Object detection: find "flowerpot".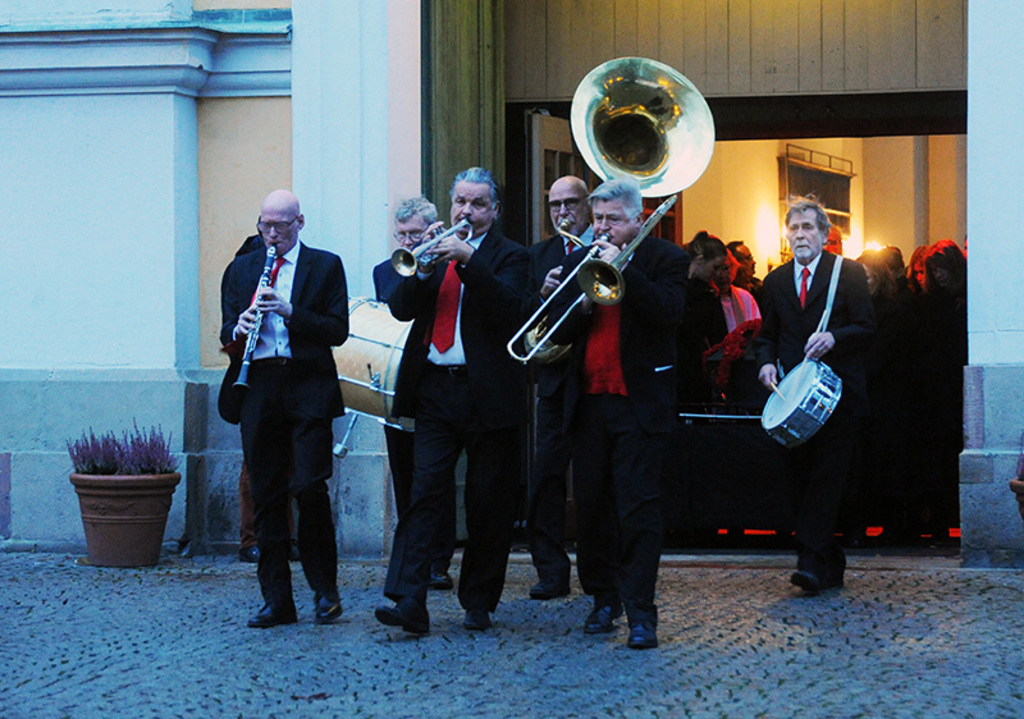
(72, 459, 177, 569).
